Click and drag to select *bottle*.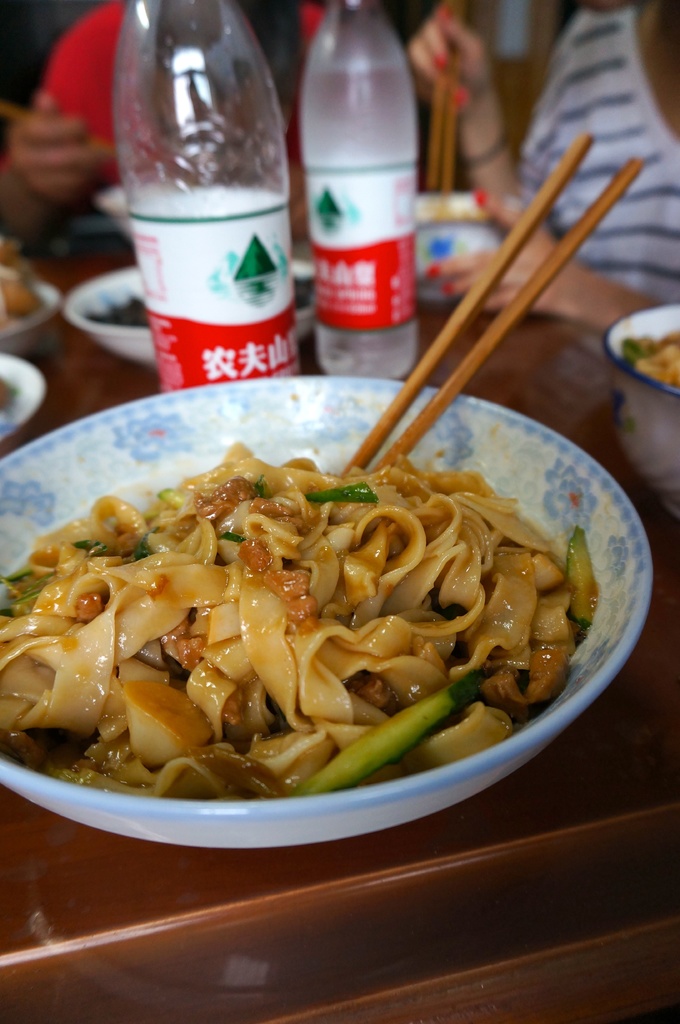
Selection: (298,0,417,381).
